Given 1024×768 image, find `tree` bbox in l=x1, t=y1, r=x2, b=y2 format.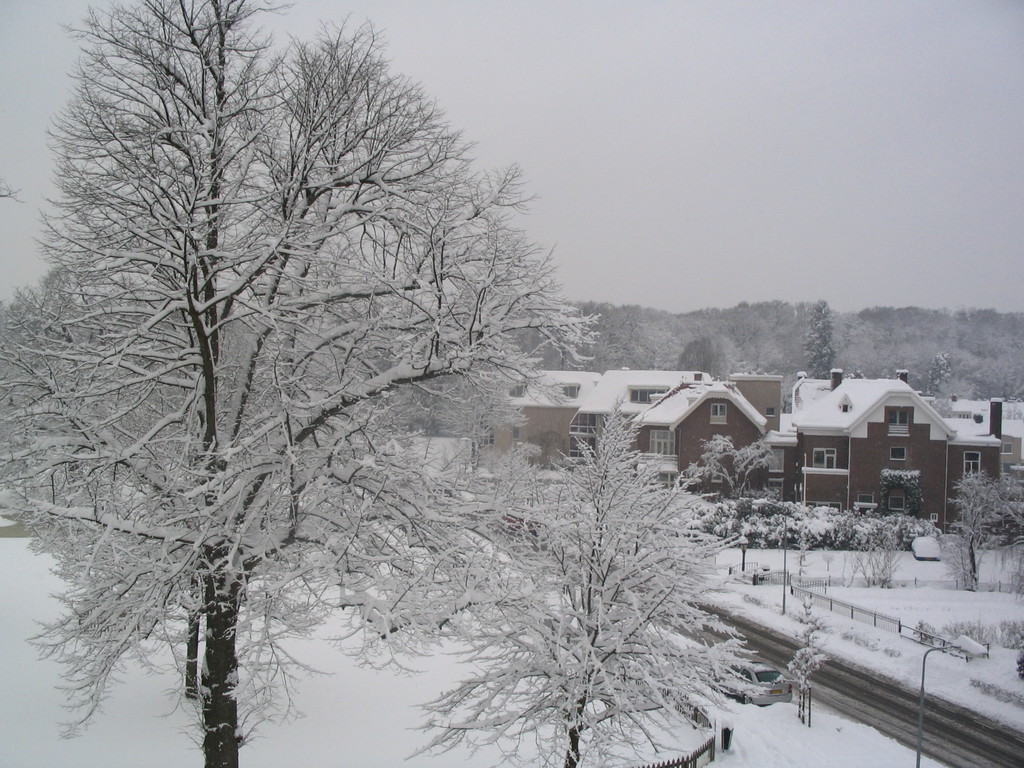
l=0, t=0, r=596, b=767.
